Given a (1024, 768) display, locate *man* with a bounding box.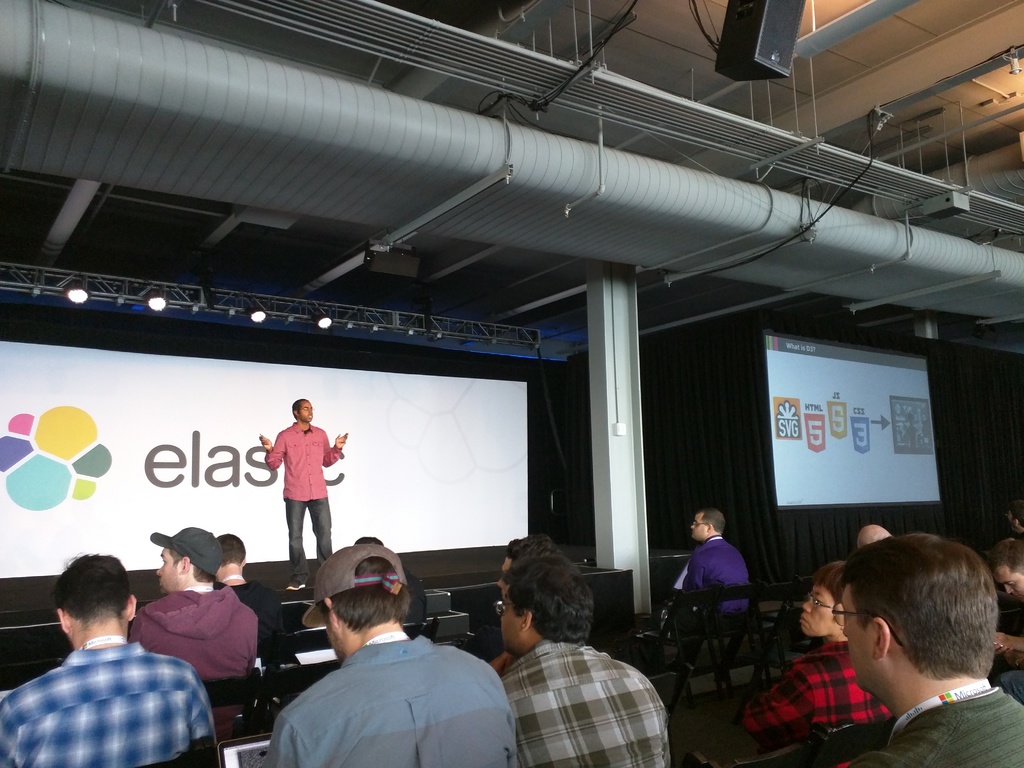
Located: 132, 526, 259, 742.
